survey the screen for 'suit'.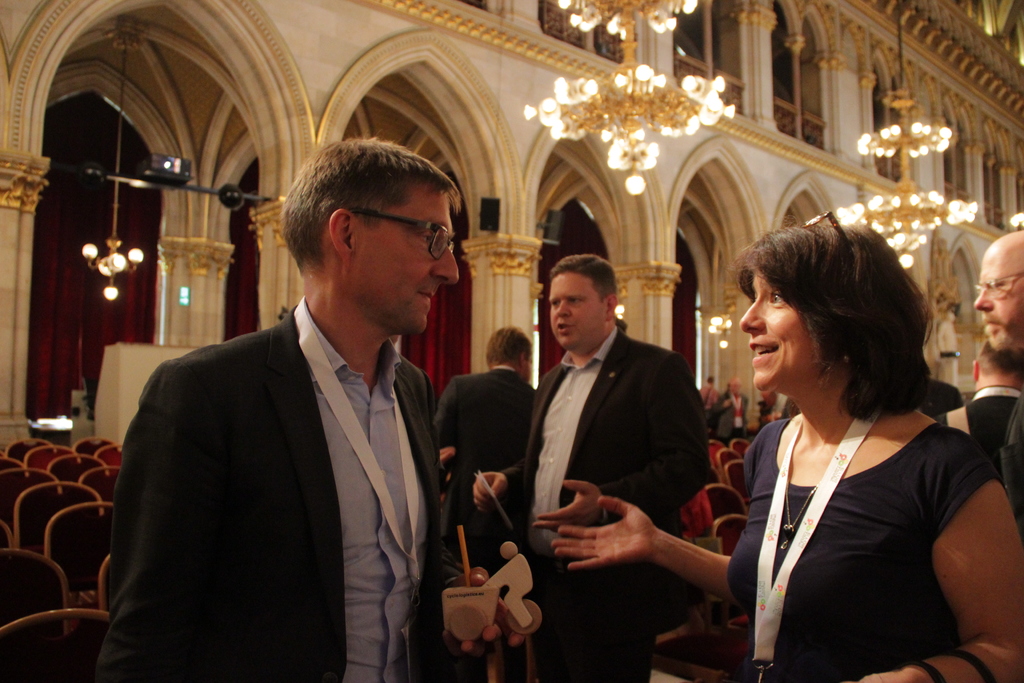
Survey found: pyautogui.locateOnScreen(86, 219, 460, 669).
